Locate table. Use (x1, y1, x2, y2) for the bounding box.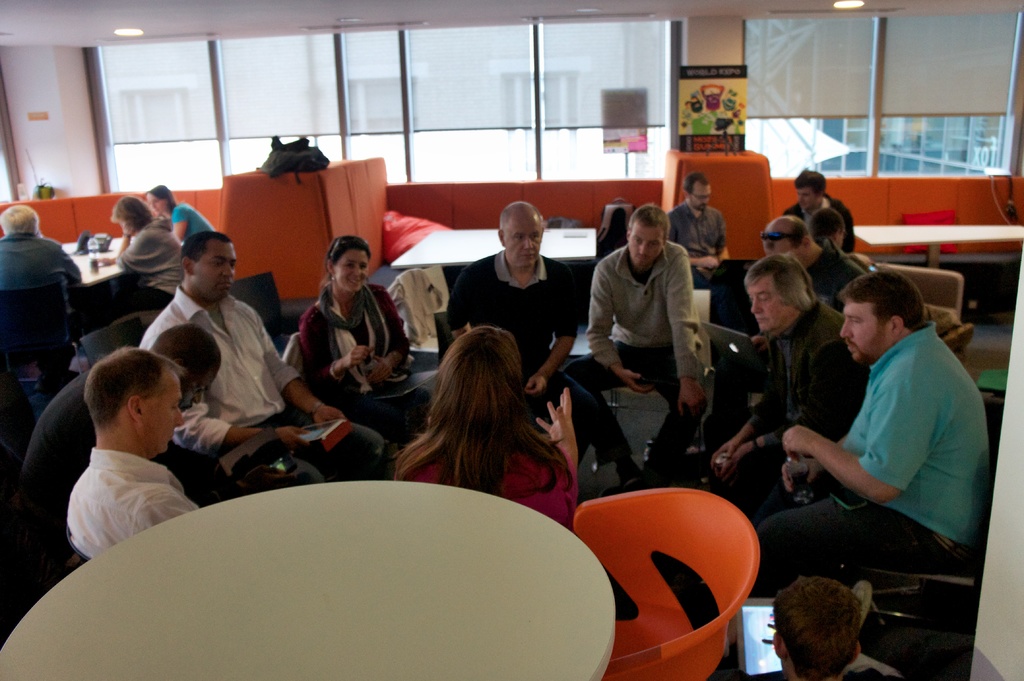
(852, 223, 1022, 268).
